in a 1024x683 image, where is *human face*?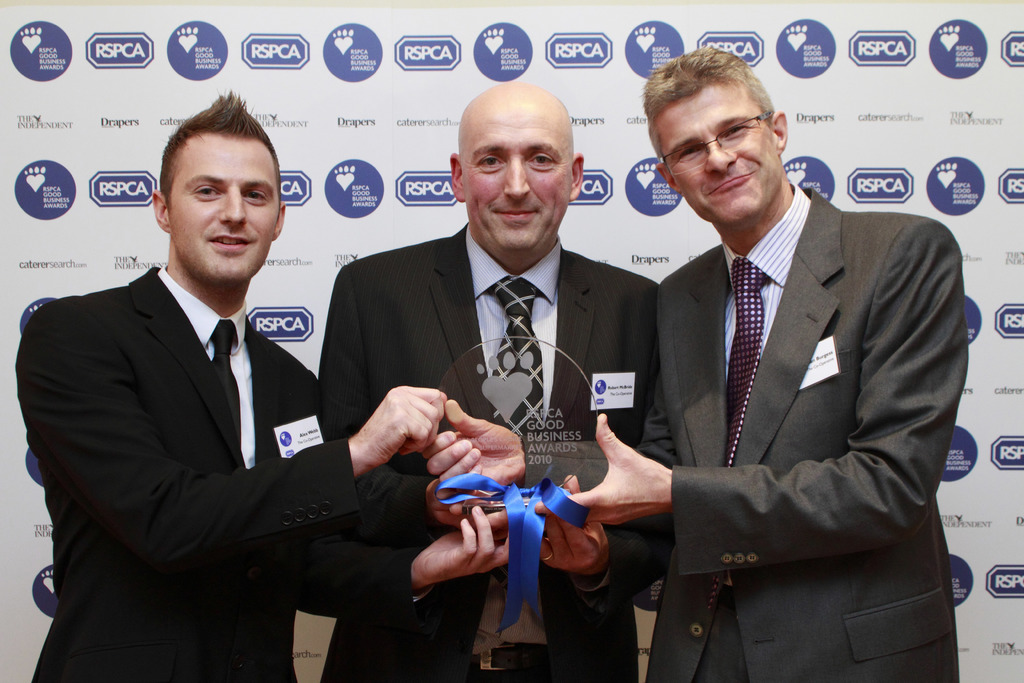
[460, 99, 575, 254].
